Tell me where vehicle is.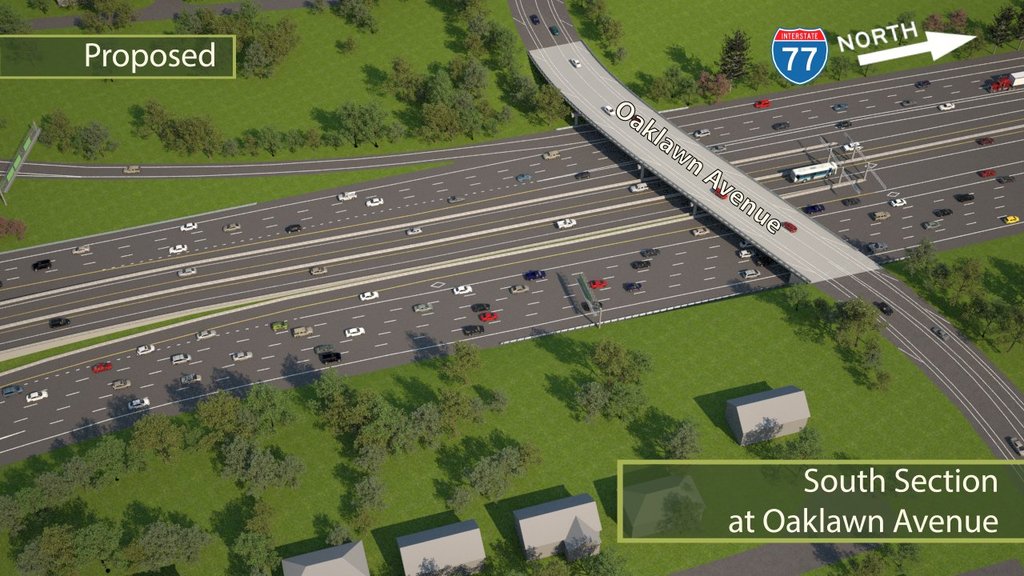
vehicle is at detection(466, 300, 493, 313).
